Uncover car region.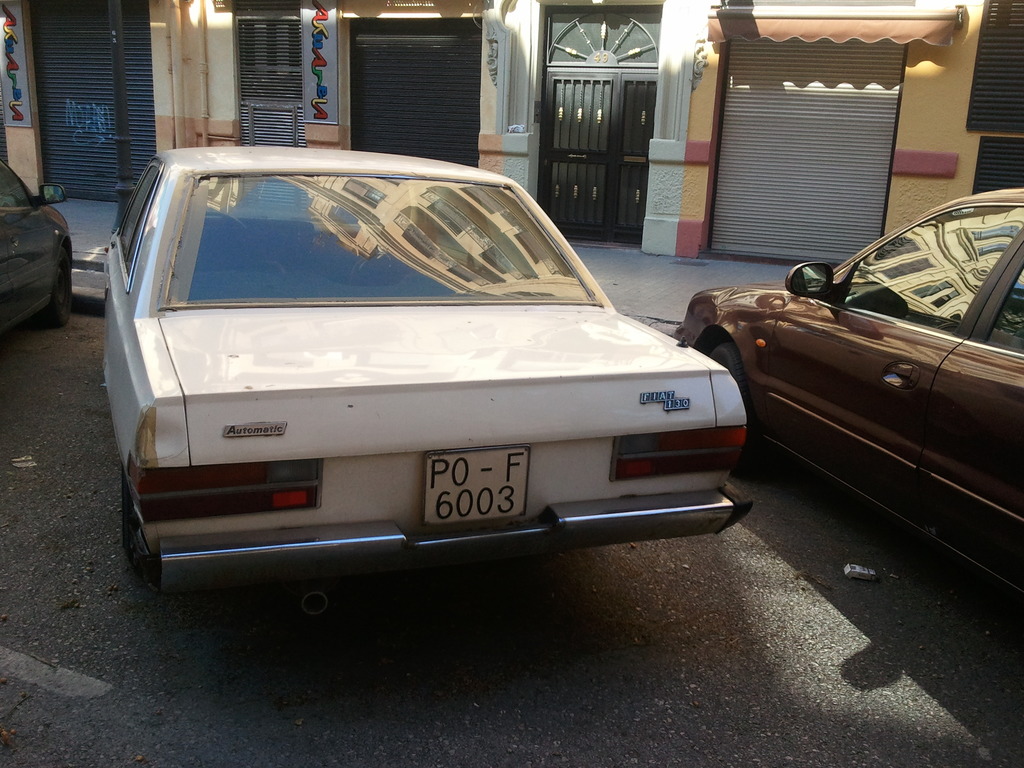
Uncovered: left=679, top=187, right=1023, bottom=617.
